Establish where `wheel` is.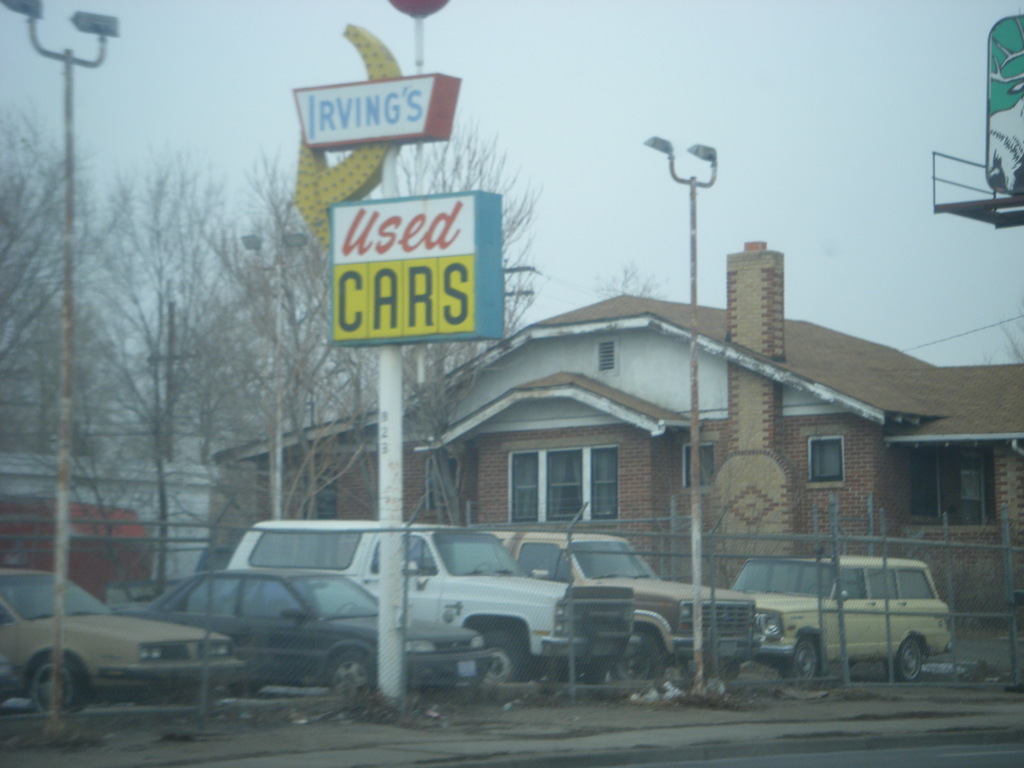
Established at <region>327, 655, 377, 698</region>.
